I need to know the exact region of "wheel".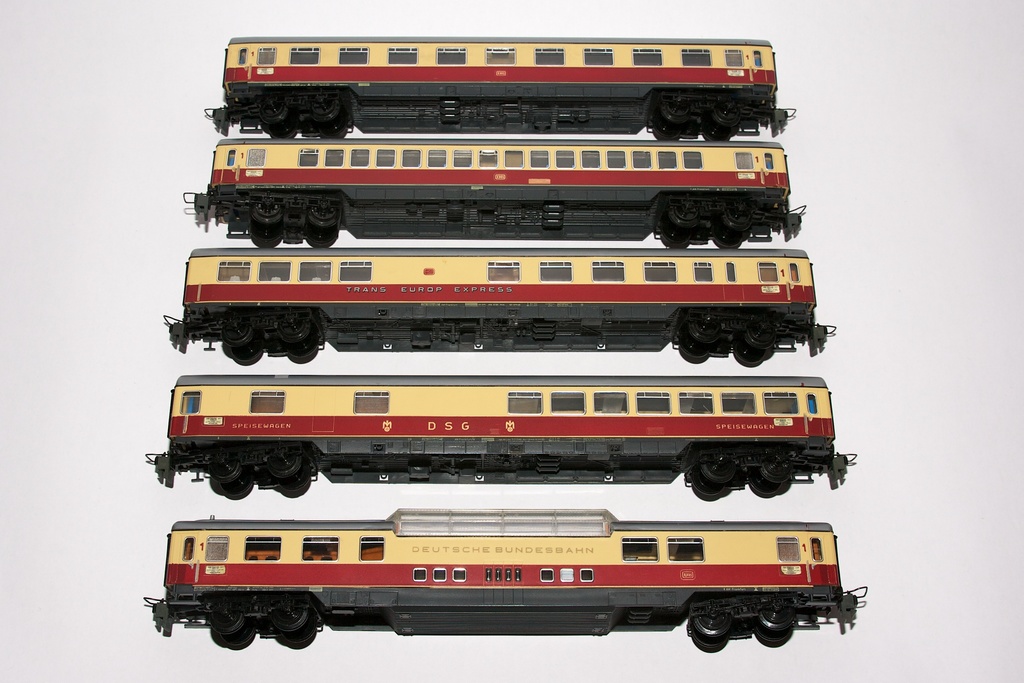
Region: 713,102,740,126.
